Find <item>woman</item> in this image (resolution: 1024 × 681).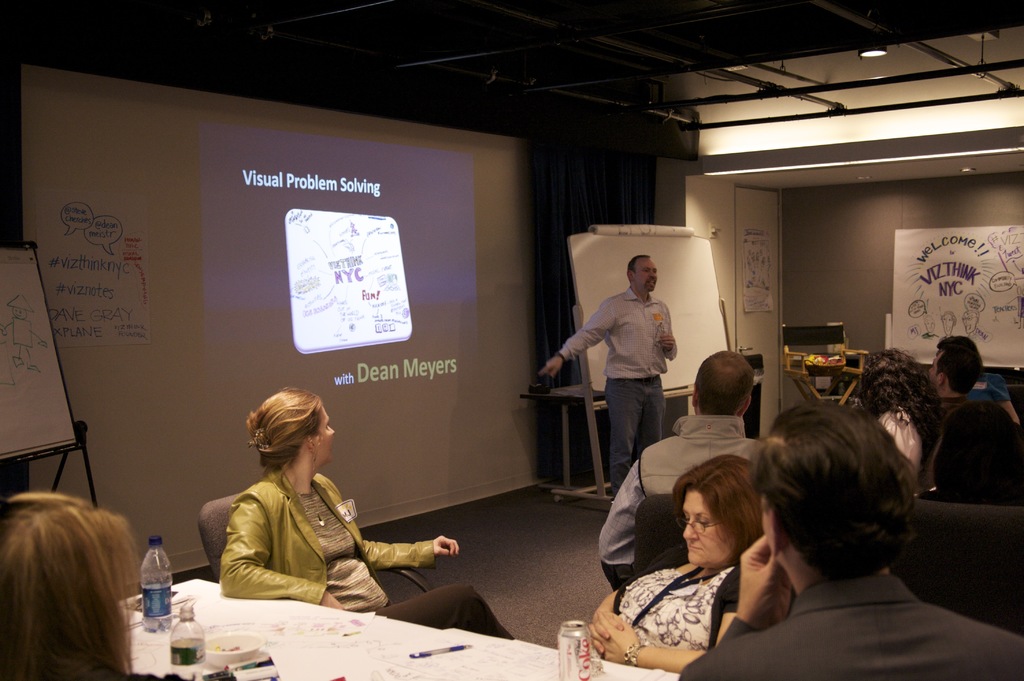
BBox(854, 349, 960, 501).
